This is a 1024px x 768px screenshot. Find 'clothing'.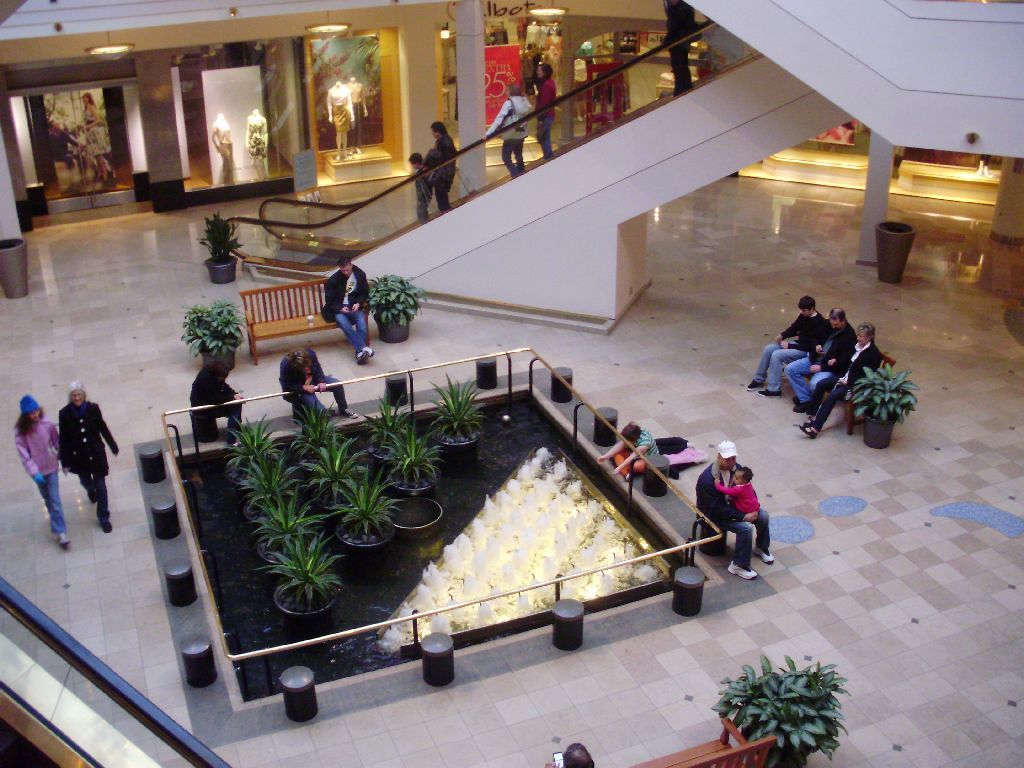
Bounding box: [x1=60, y1=400, x2=119, y2=520].
